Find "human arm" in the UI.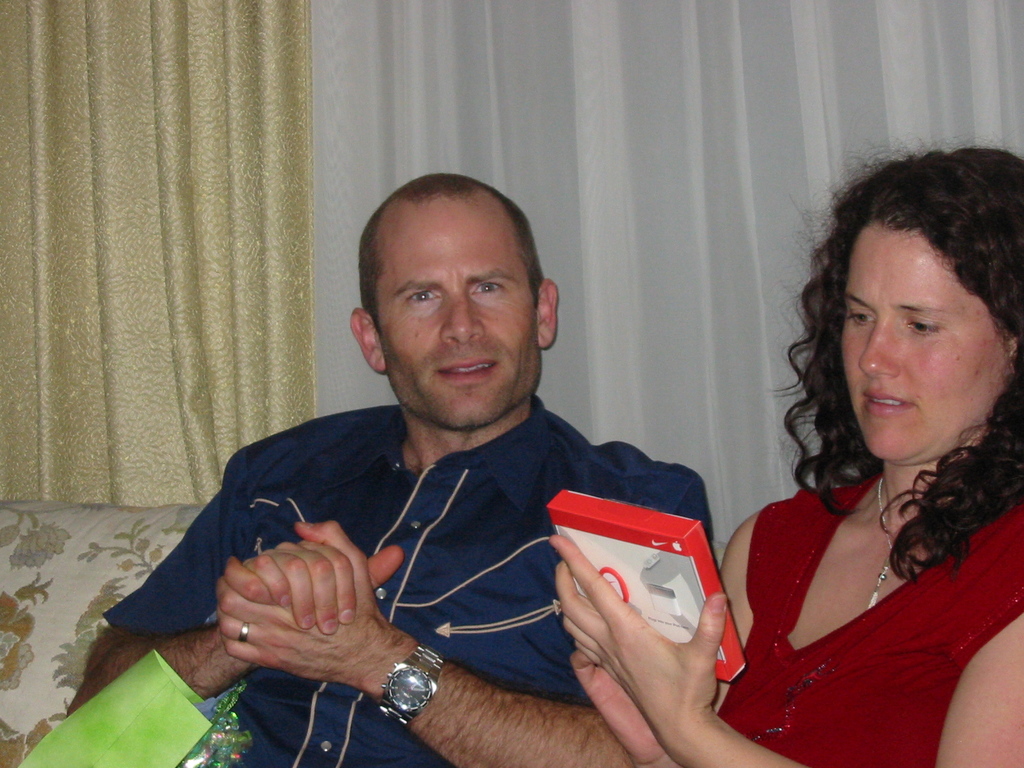
UI element at bbox=[54, 457, 398, 699].
